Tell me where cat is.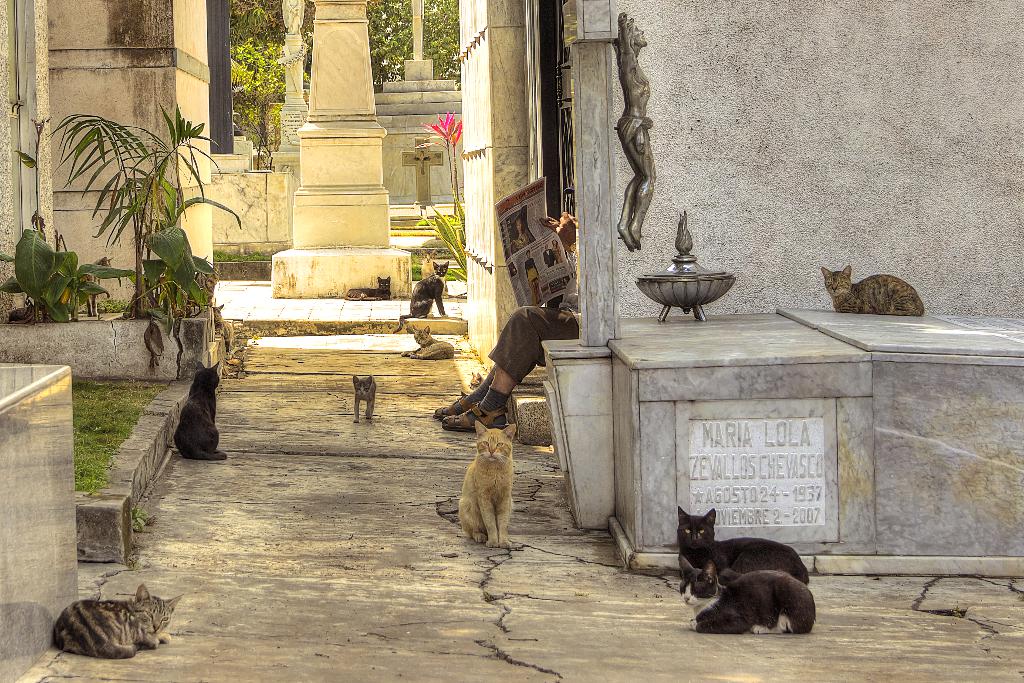
cat is at 173, 361, 229, 461.
